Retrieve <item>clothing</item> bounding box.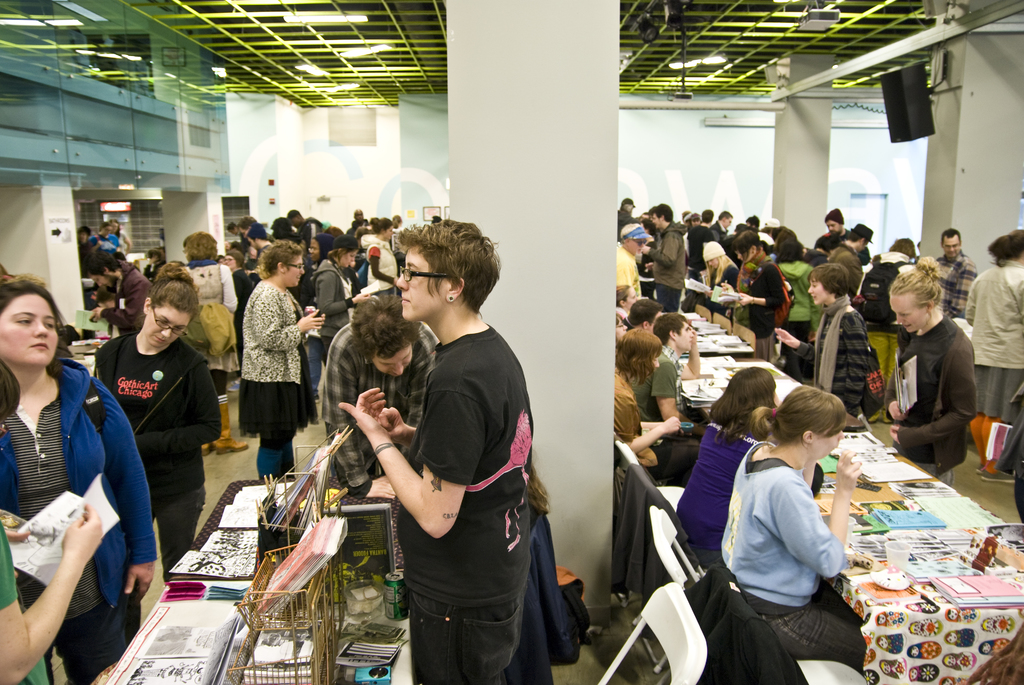
Bounding box: bbox(362, 239, 398, 289).
